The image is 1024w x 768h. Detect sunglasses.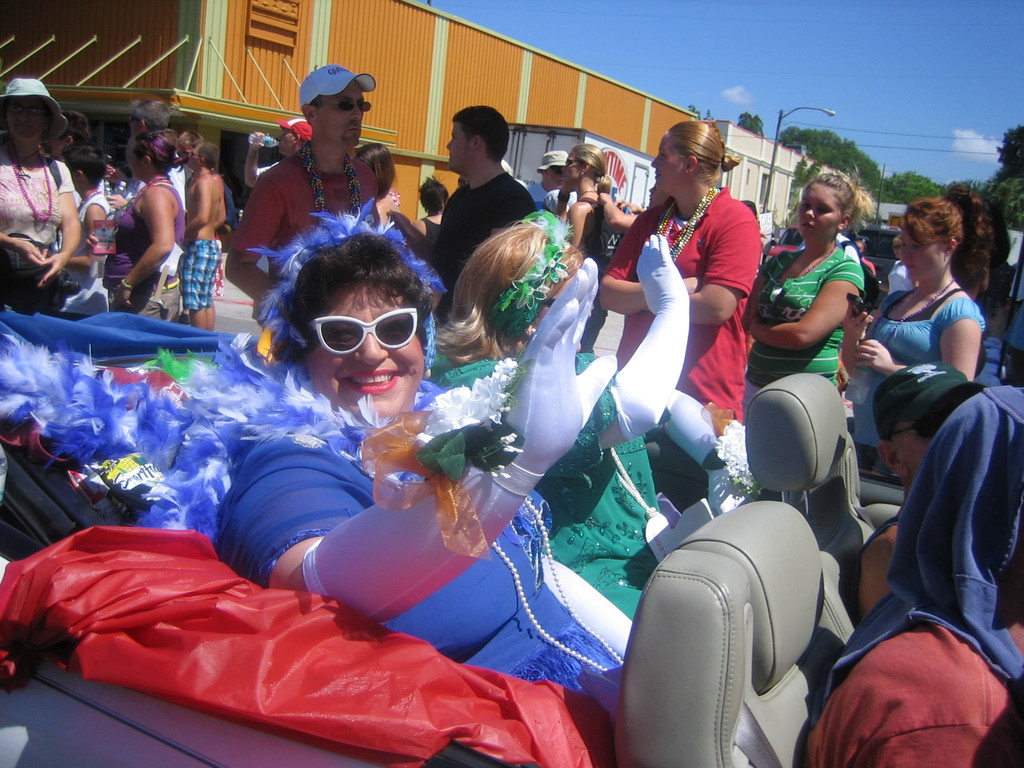
Detection: locate(888, 410, 956, 440).
